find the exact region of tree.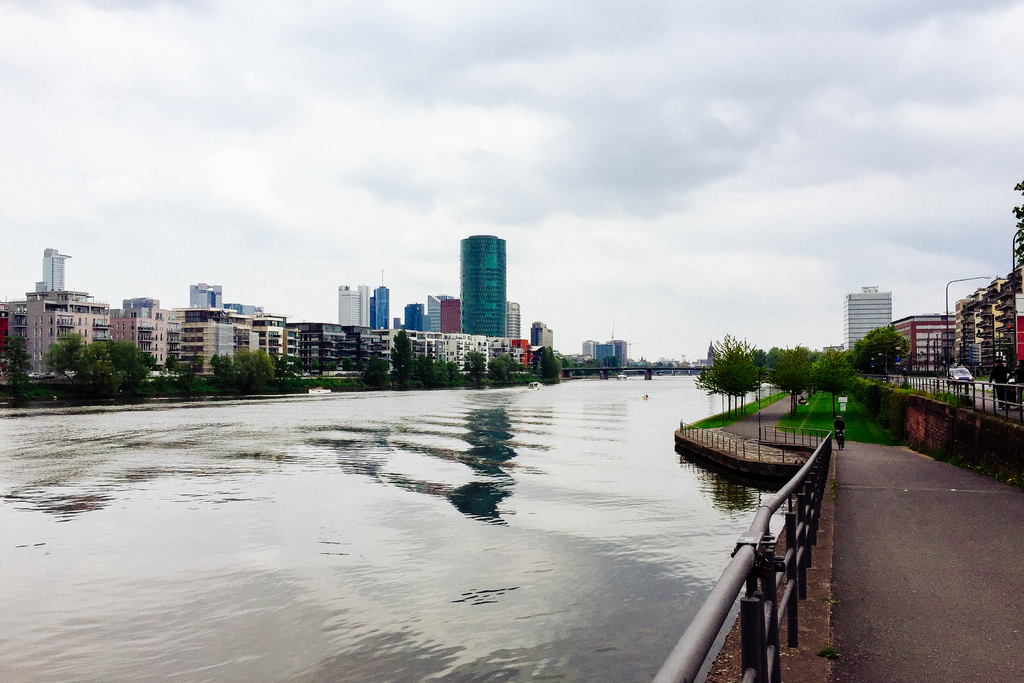
Exact region: locate(371, 354, 392, 385).
